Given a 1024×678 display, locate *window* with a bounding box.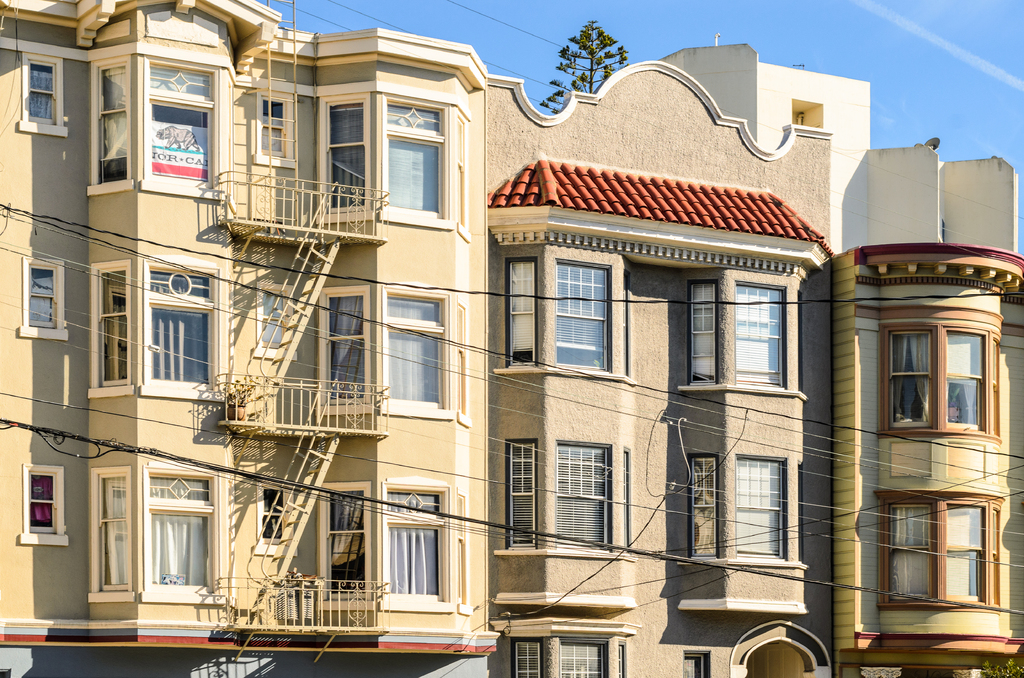
Located: region(19, 54, 67, 138).
